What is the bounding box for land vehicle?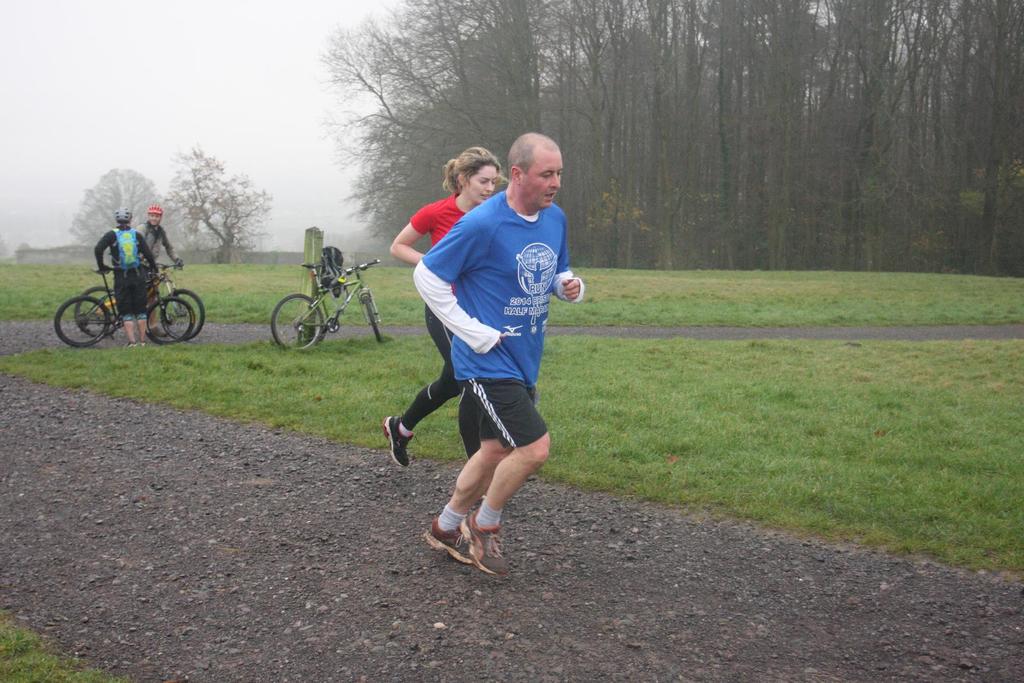
[x1=271, y1=260, x2=385, y2=354].
